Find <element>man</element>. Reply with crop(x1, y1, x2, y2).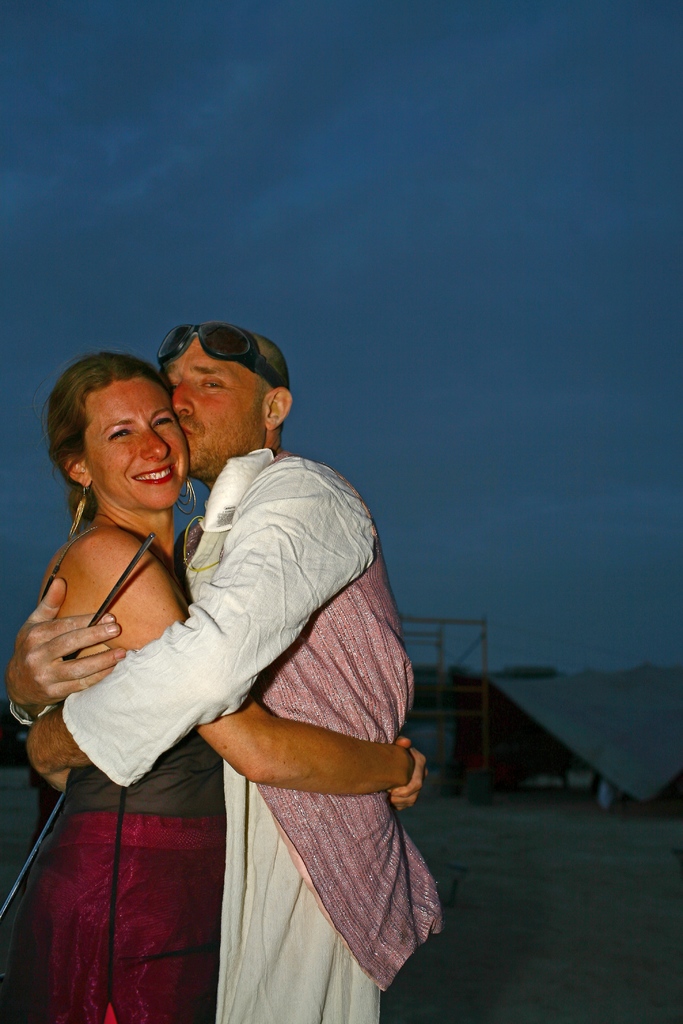
crop(21, 309, 447, 1011).
